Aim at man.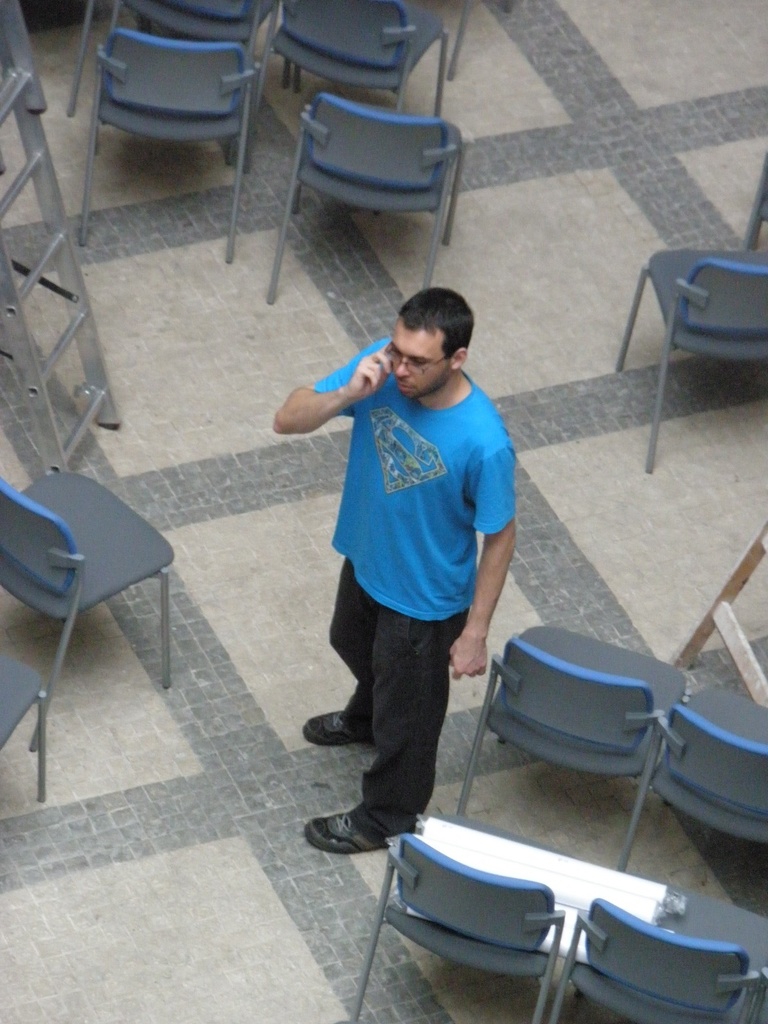
Aimed at locate(287, 270, 521, 912).
